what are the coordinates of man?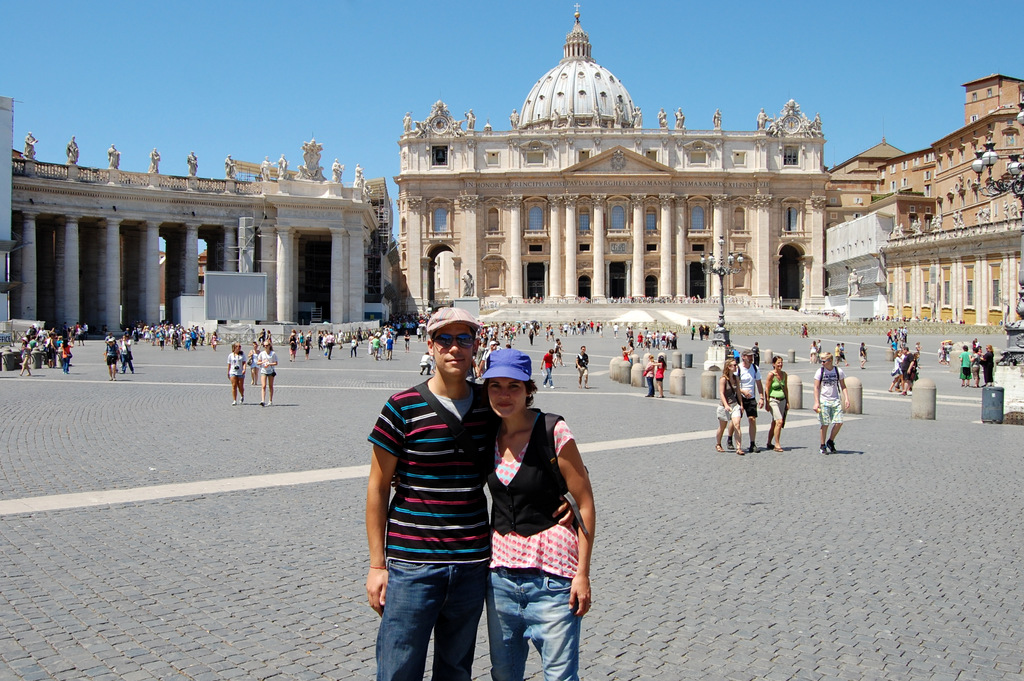
bbox=(733, 347, 764, 449).
